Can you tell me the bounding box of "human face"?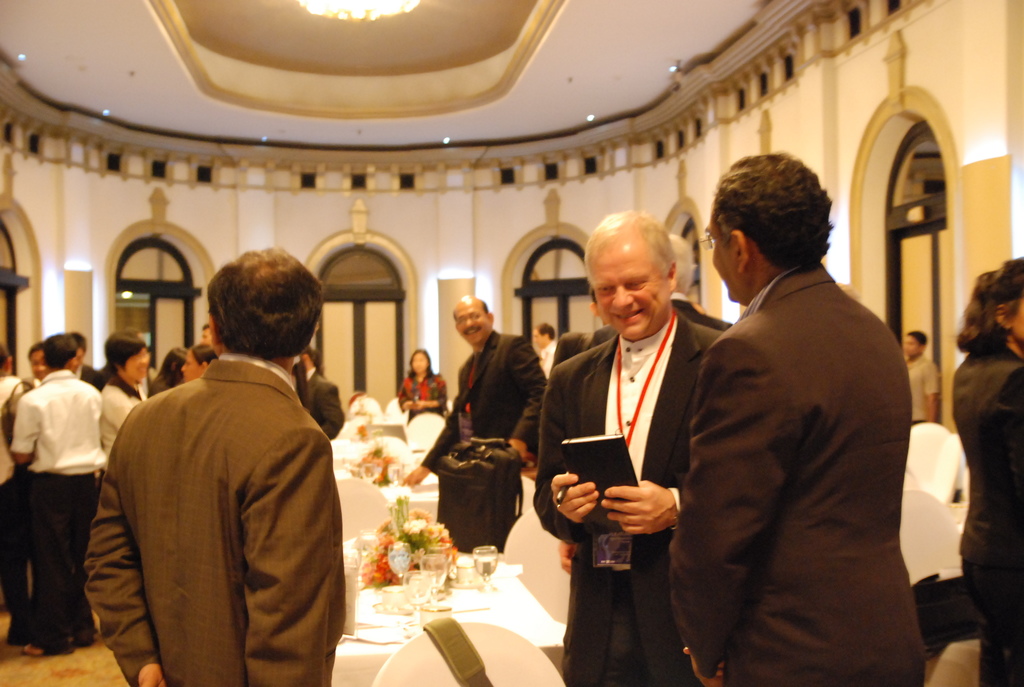
409/352/428/374.
